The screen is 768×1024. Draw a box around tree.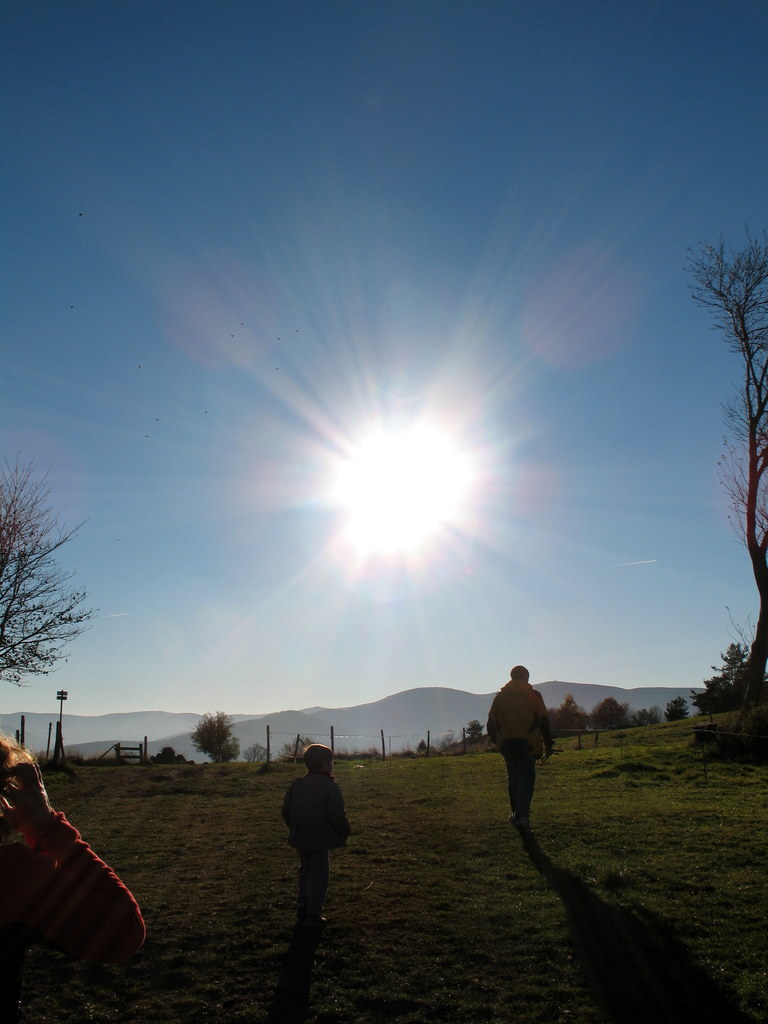
246,745,276,771.
